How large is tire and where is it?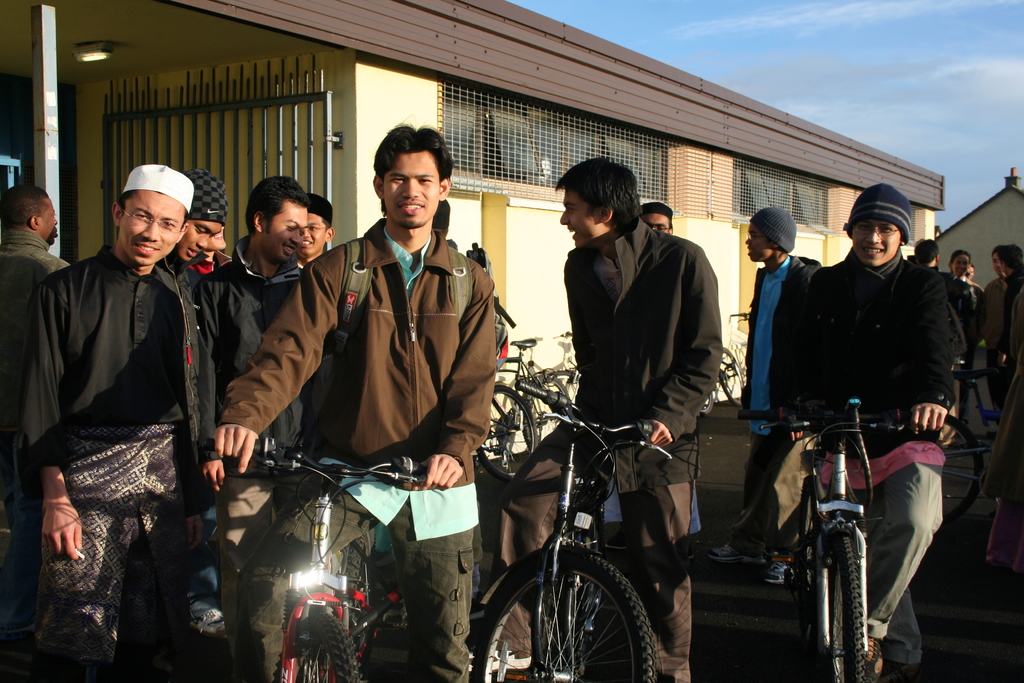
Bounding box: <region>800, 475, 823, 653</region>.
